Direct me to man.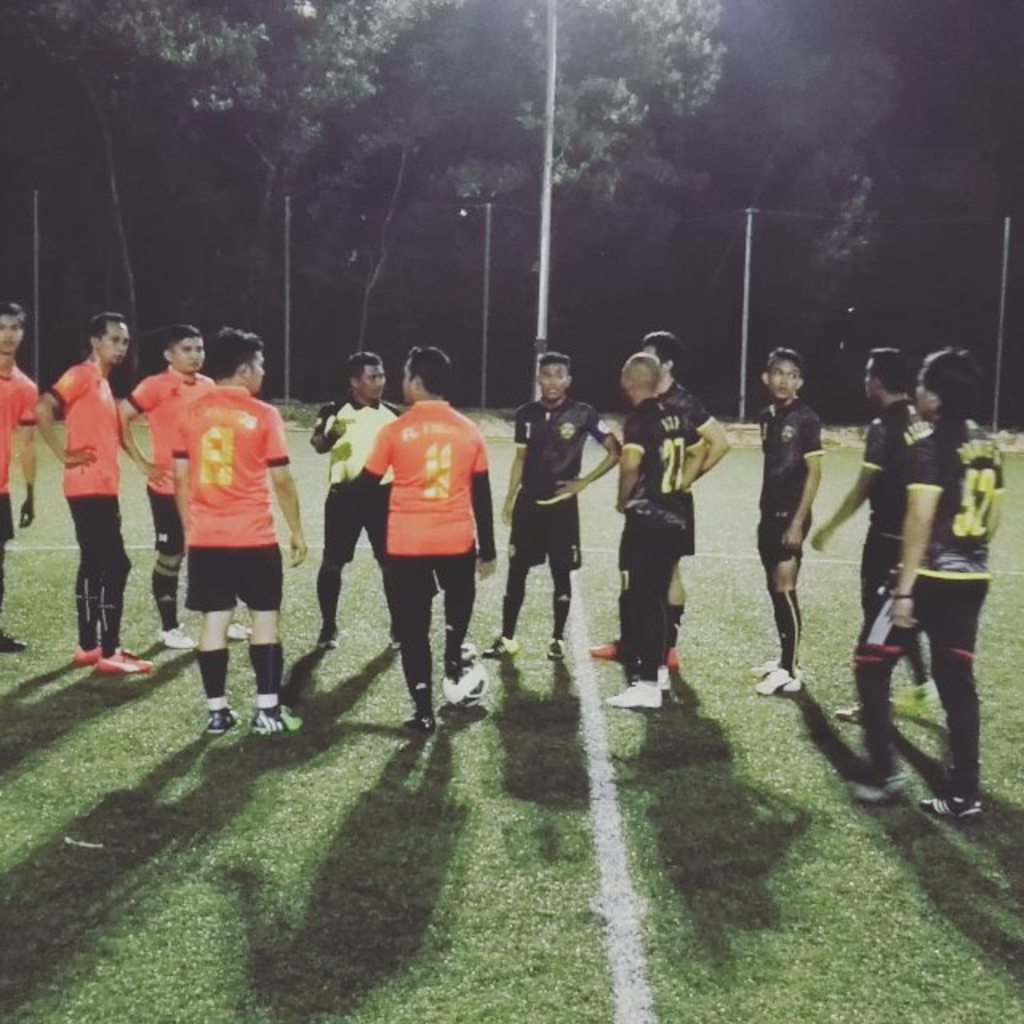
Direction: {"left": 0, "top": 299, "right": 42, "bottom": 646}.
